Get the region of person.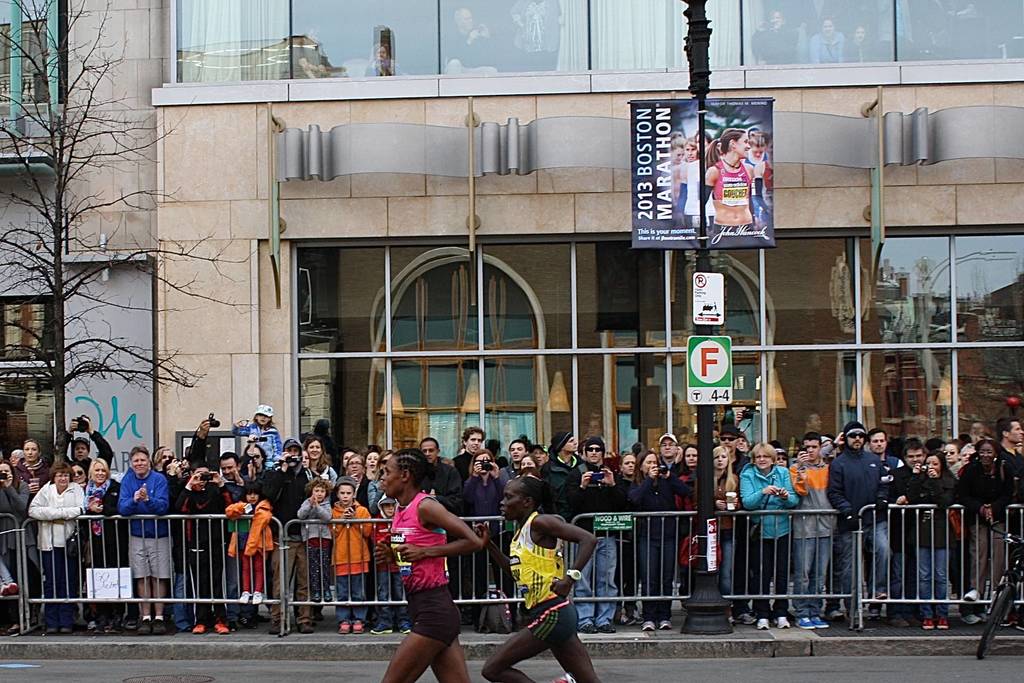
region(723, 419, 743, 485).
